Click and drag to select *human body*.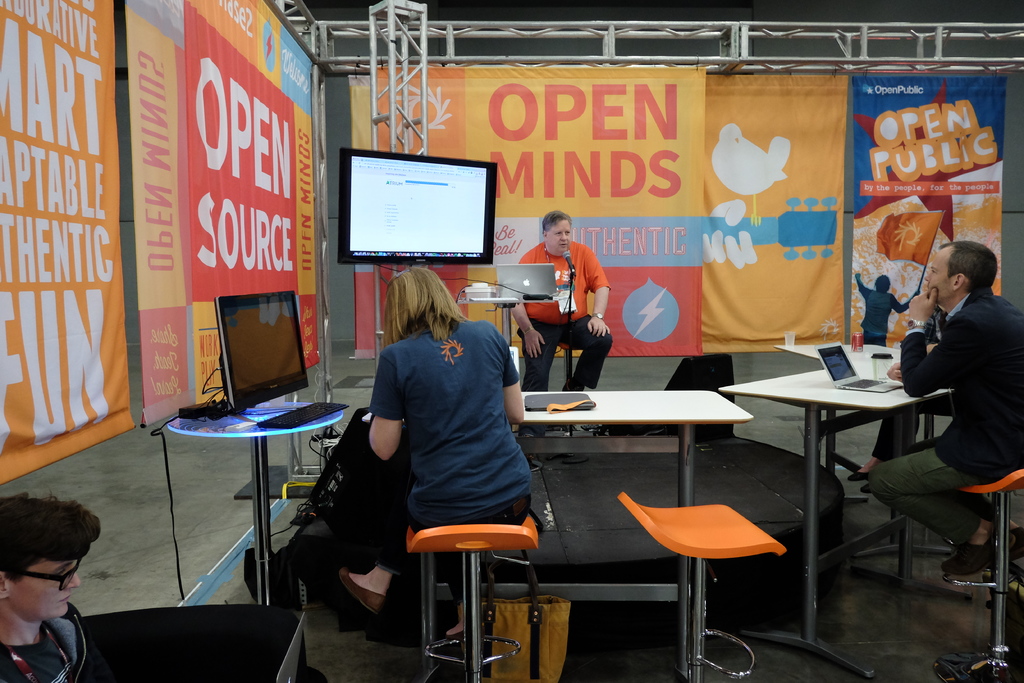
Selection: 897,217,1011,610.
